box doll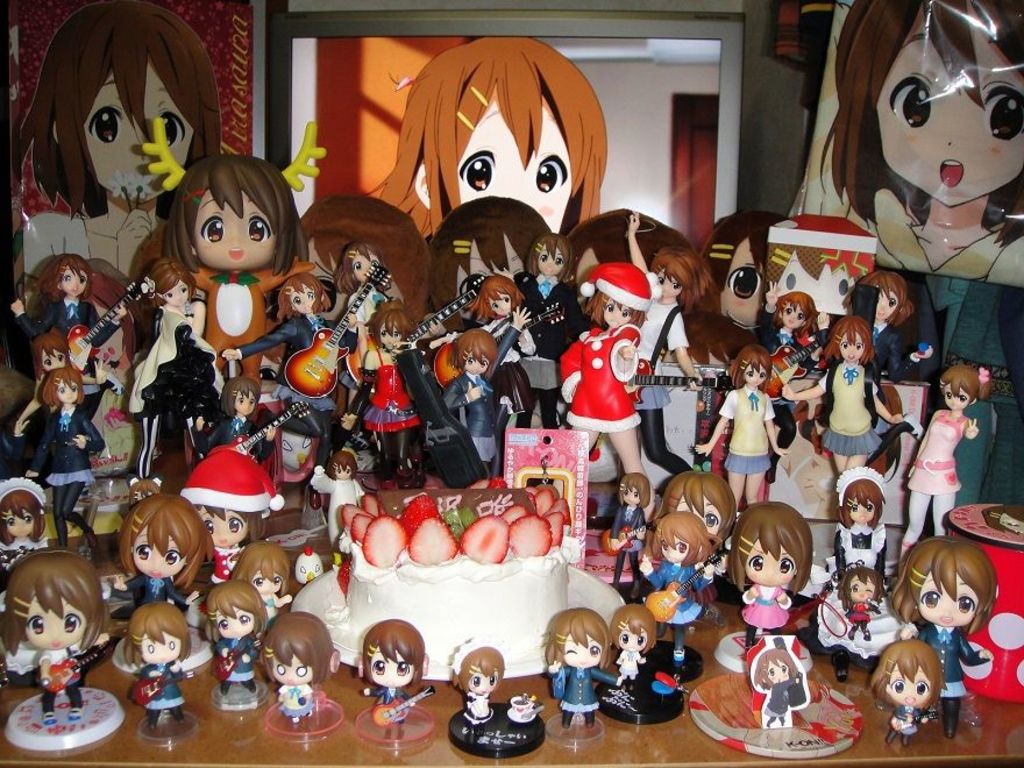
BBox(844, 472, 894, 659)
